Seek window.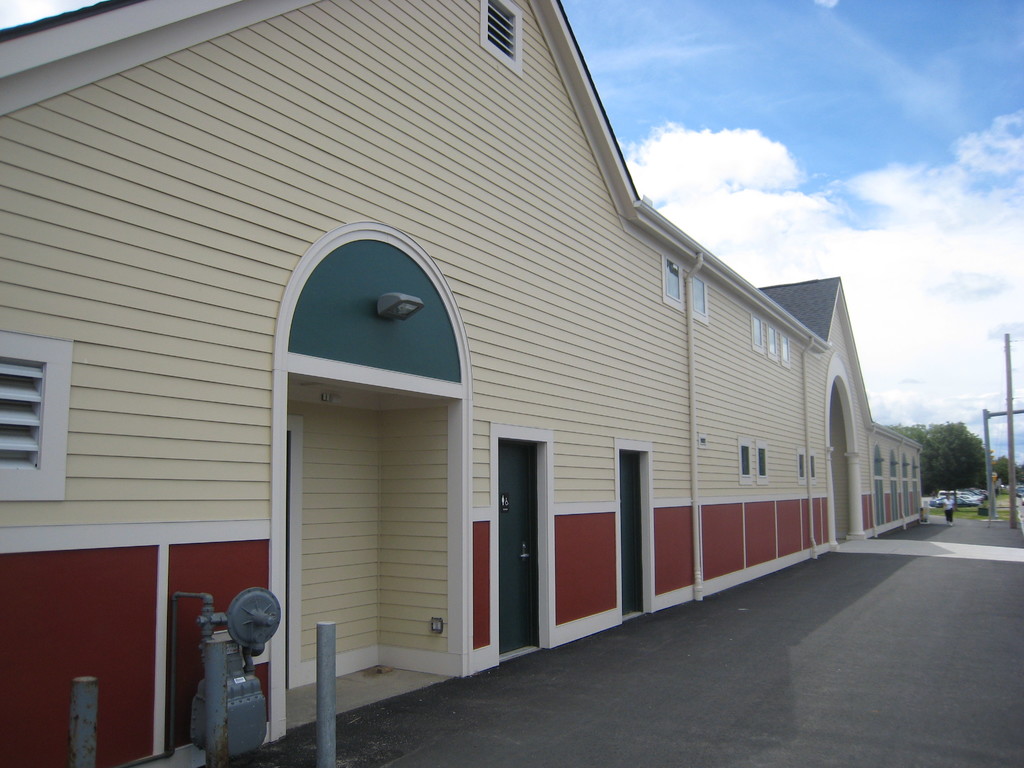
<box>808,454,813,484</box>.
